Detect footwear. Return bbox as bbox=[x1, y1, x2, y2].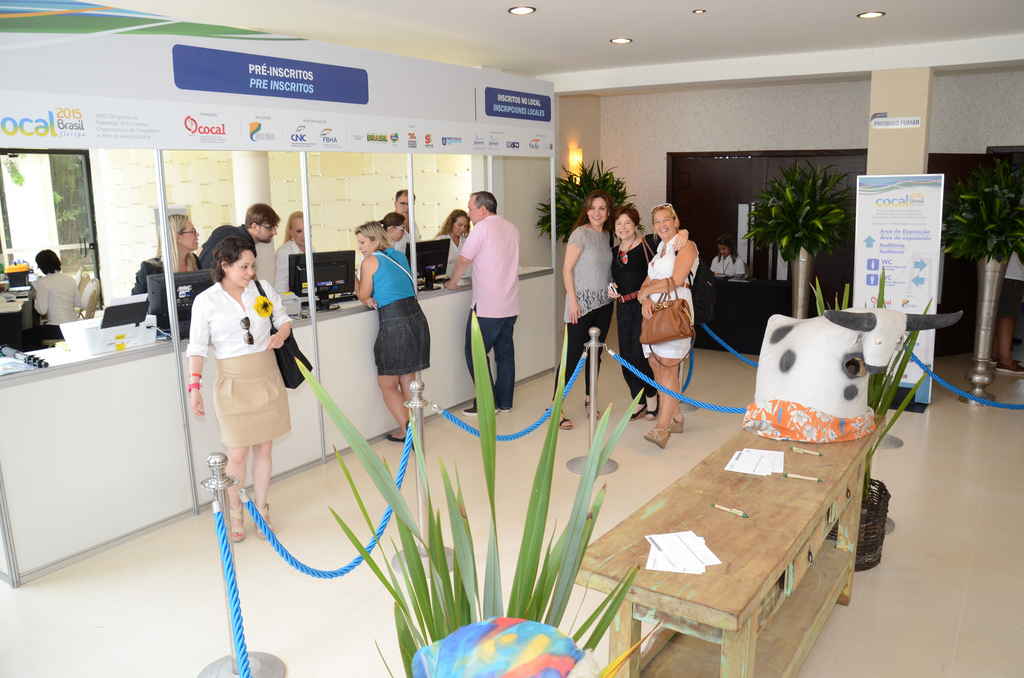
bbox=[559, 409, 575, 434].
